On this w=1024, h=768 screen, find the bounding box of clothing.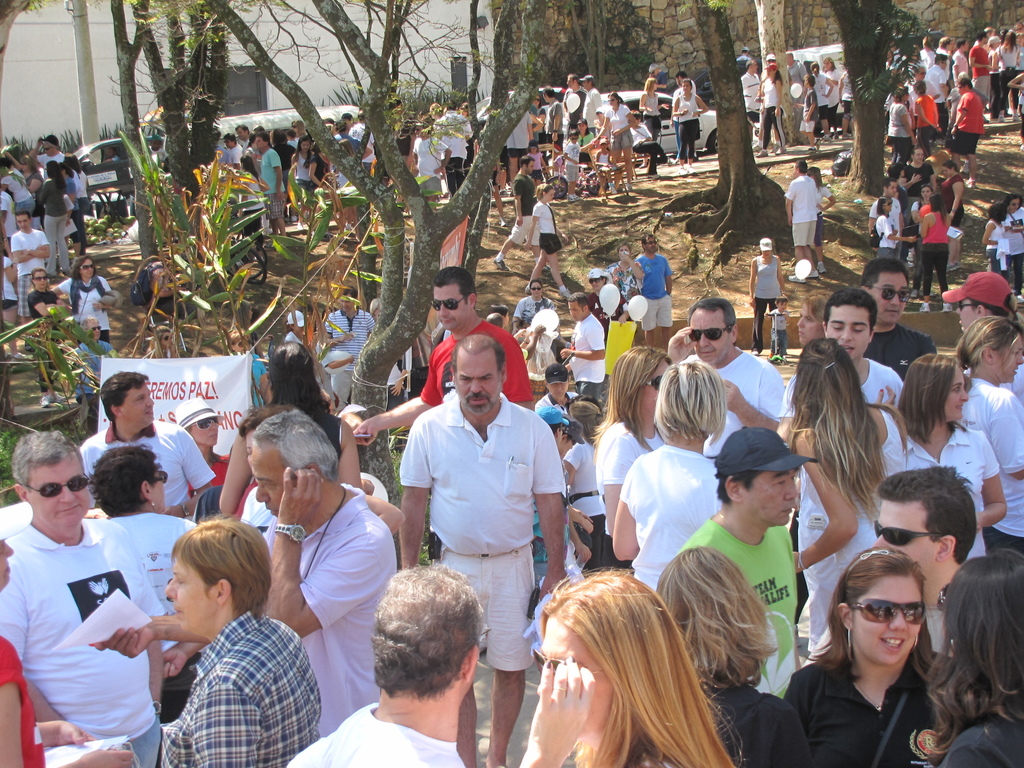
Bounding box: (260, 488, 397, 729).
